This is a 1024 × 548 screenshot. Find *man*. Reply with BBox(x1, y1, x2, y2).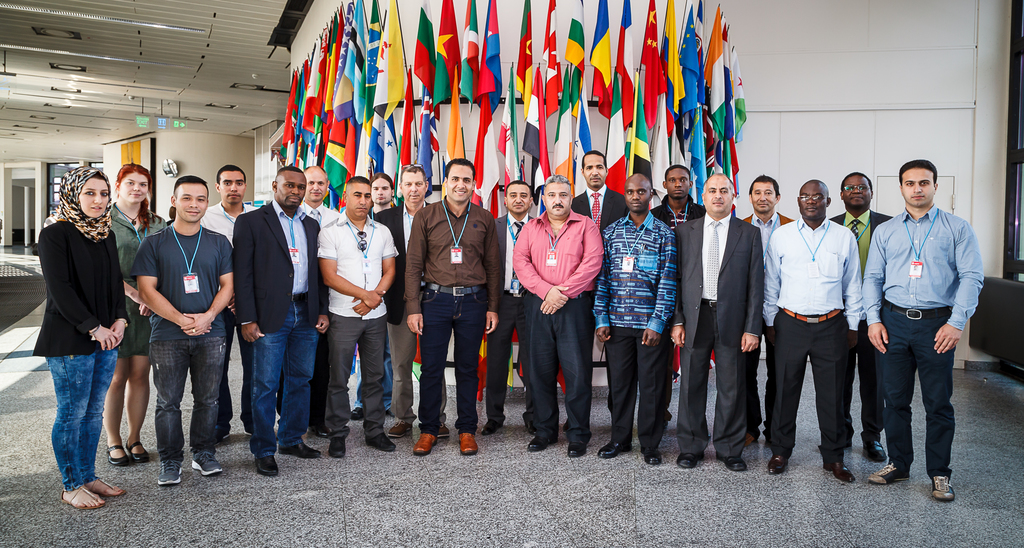
BBox(733, 165, 793, 443).
